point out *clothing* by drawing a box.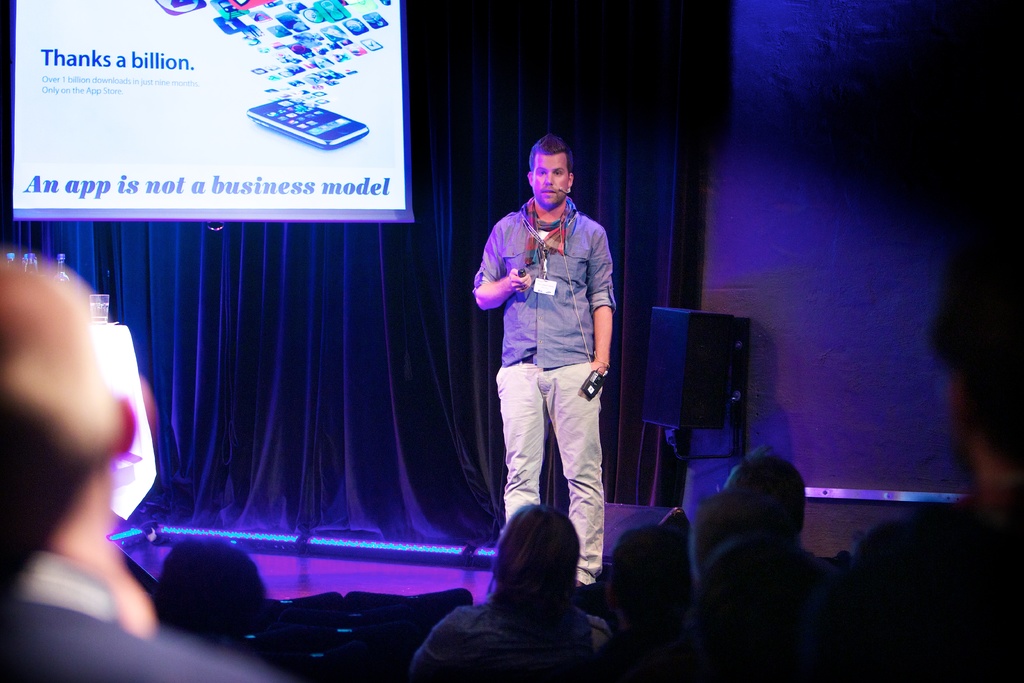
locate(404, 603, 614, 682).
